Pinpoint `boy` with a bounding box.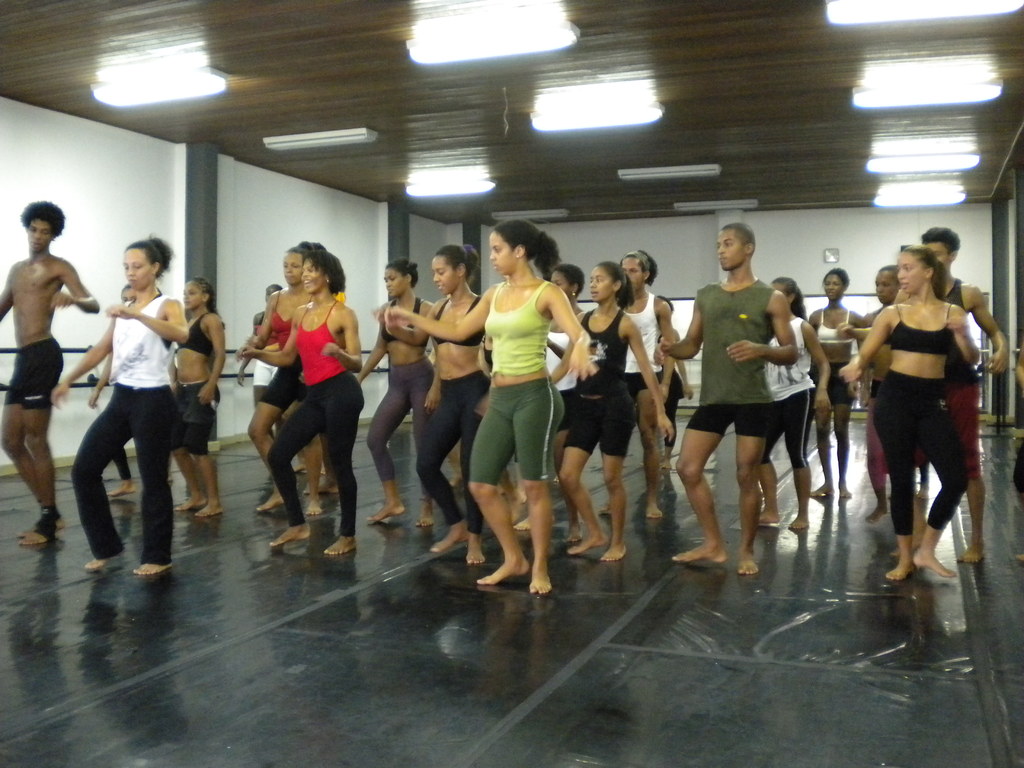
bbox=[838, 228, 1009, 561].
